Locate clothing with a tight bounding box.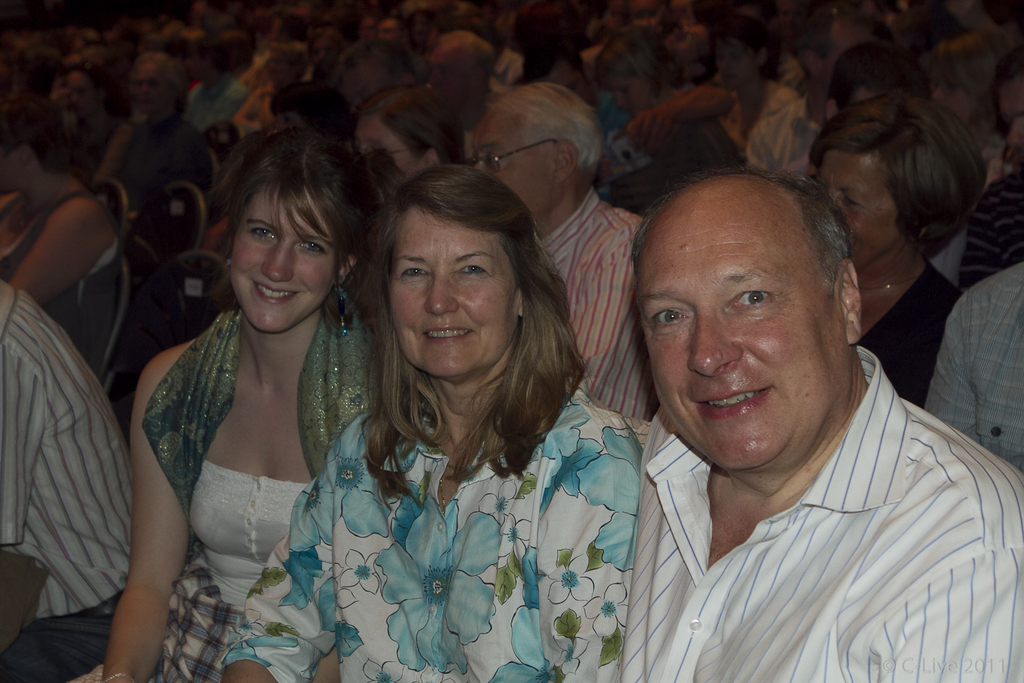
pyautogui.locateOnScreen(918, 250, 1023, 475).
